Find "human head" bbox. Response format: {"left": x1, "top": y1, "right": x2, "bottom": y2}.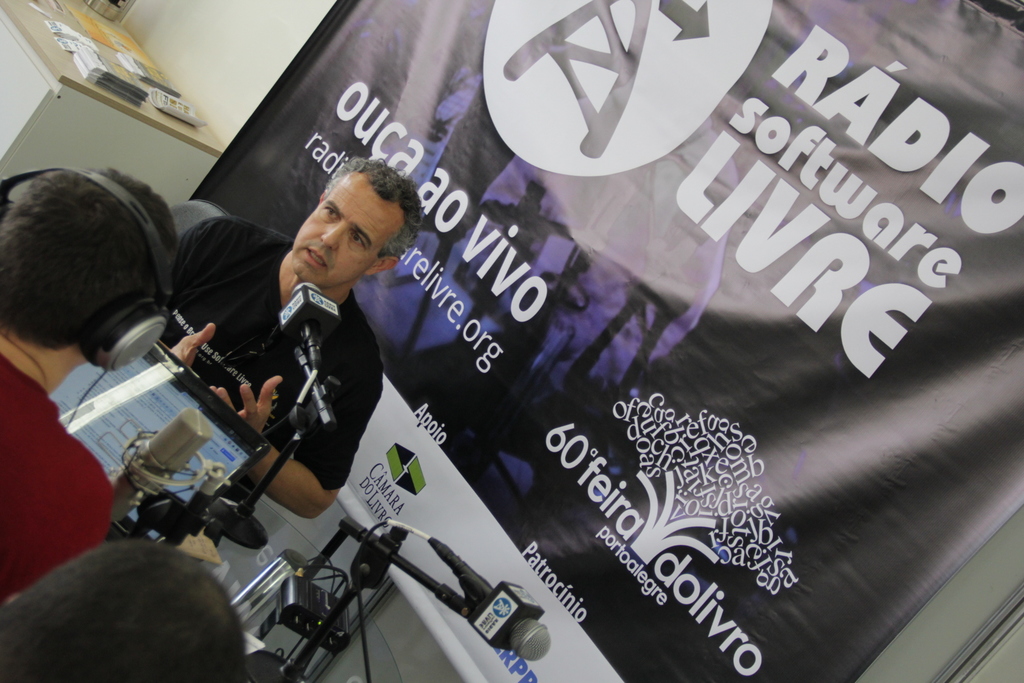
{"left": 281, "top": 156, "right": 415, "bottom": 288}.
